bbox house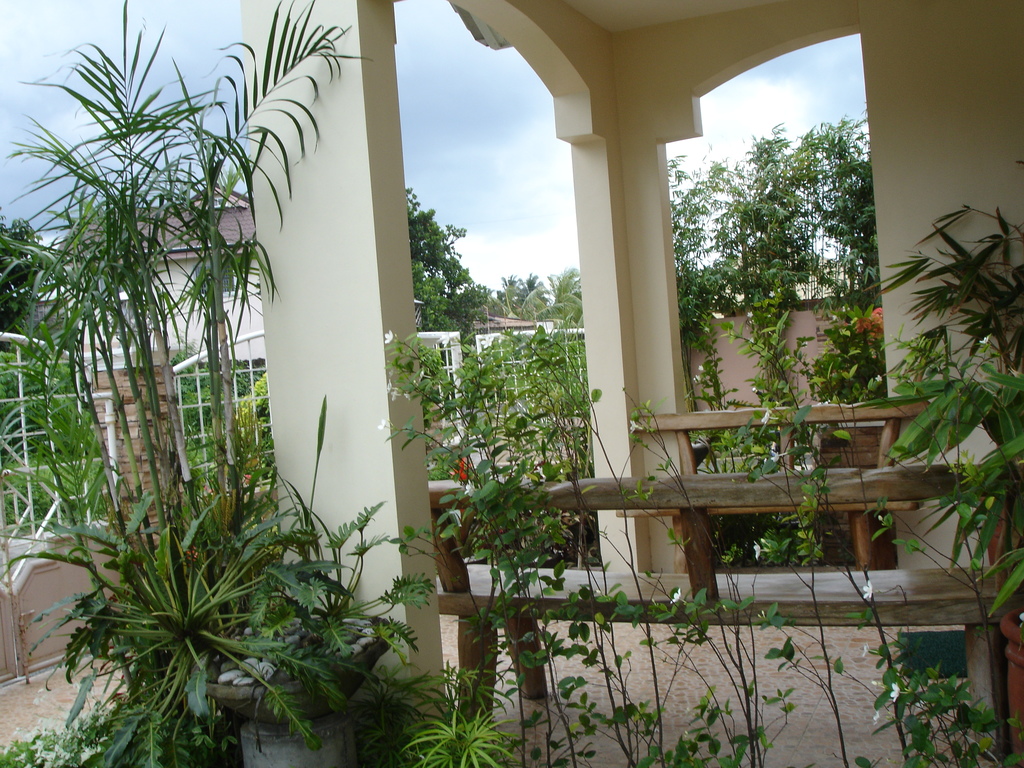
x1=0 y1=0 x2=1023 y2=767
